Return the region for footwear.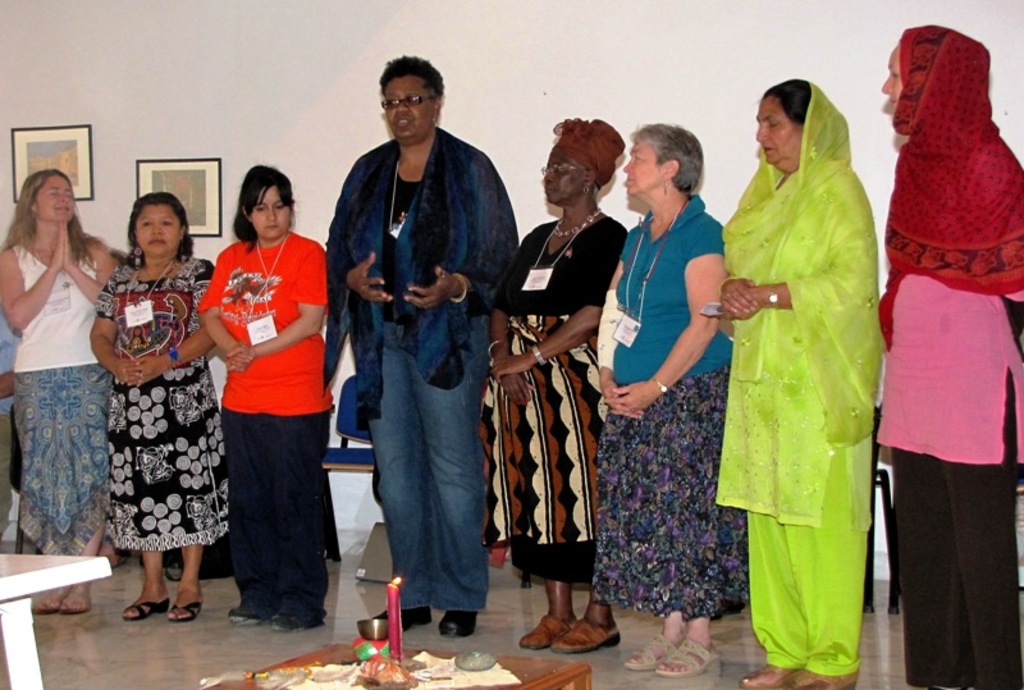
box(436, 606, 477, 639).
